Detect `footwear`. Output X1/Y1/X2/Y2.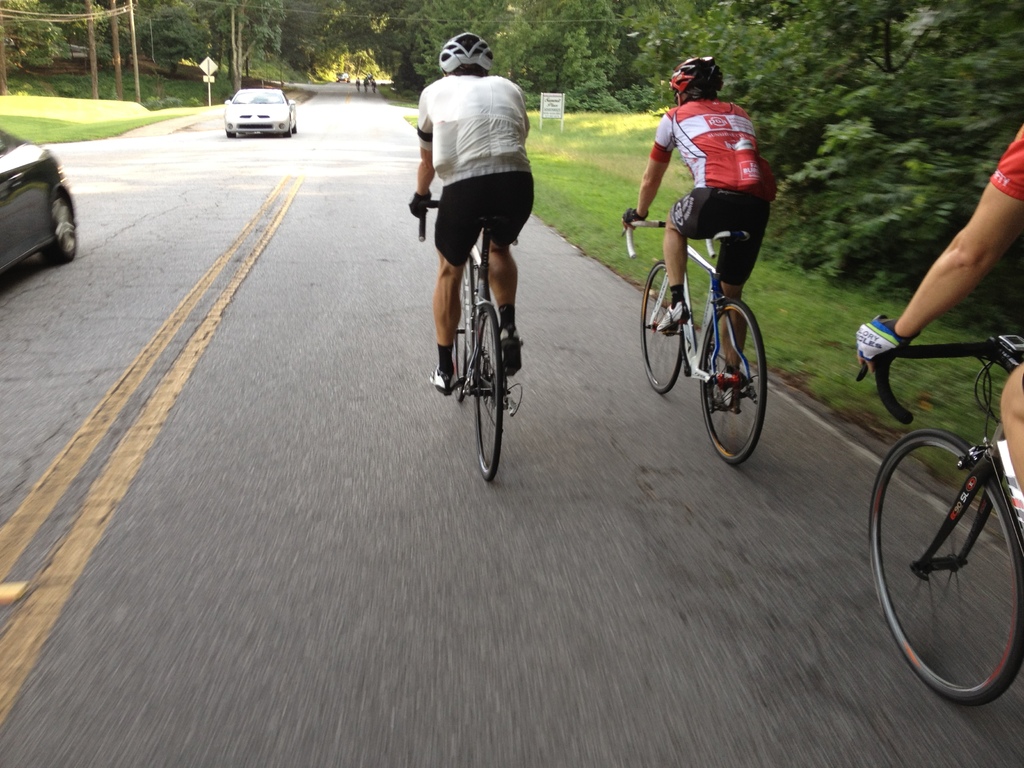
656/296/696/333.
